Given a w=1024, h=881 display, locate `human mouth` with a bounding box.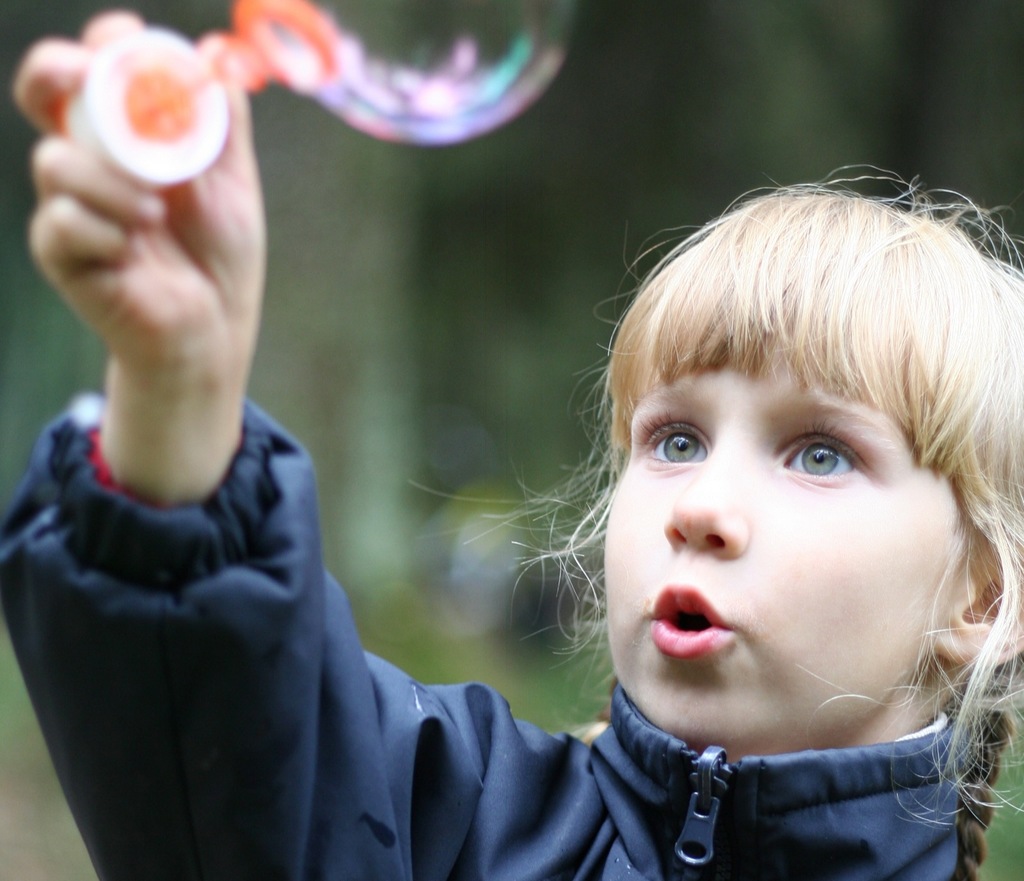
Located: select_region(635, 566, 739, 675).
